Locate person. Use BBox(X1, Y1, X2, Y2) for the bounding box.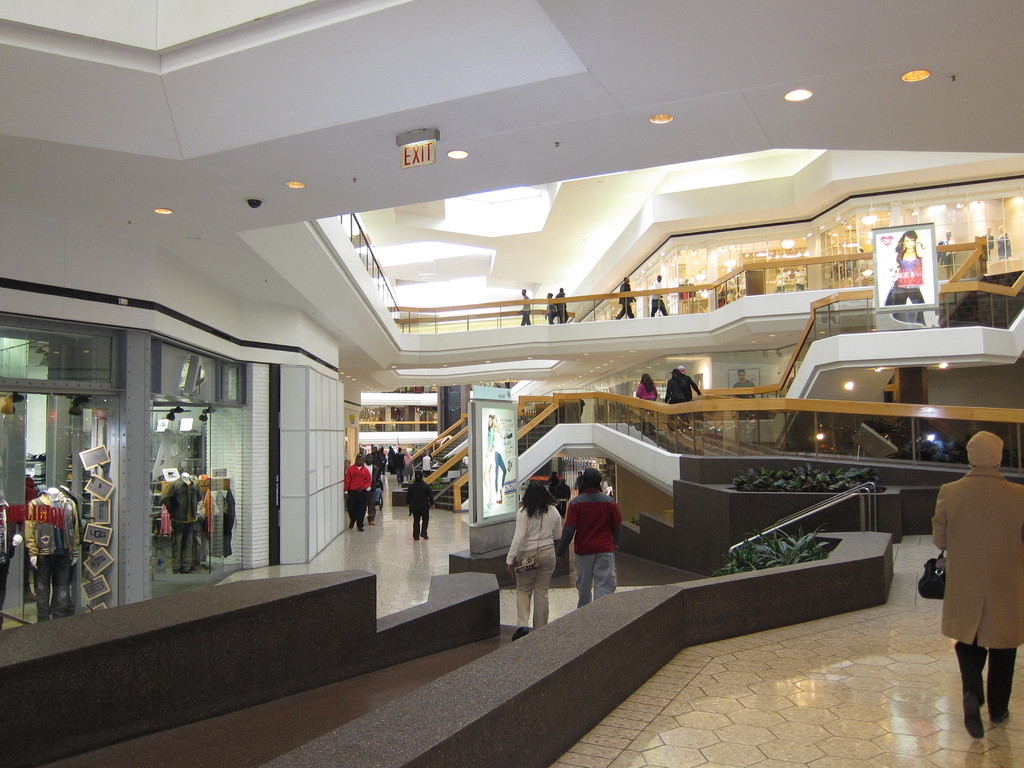
BBox(490, 412, 508, 504).
